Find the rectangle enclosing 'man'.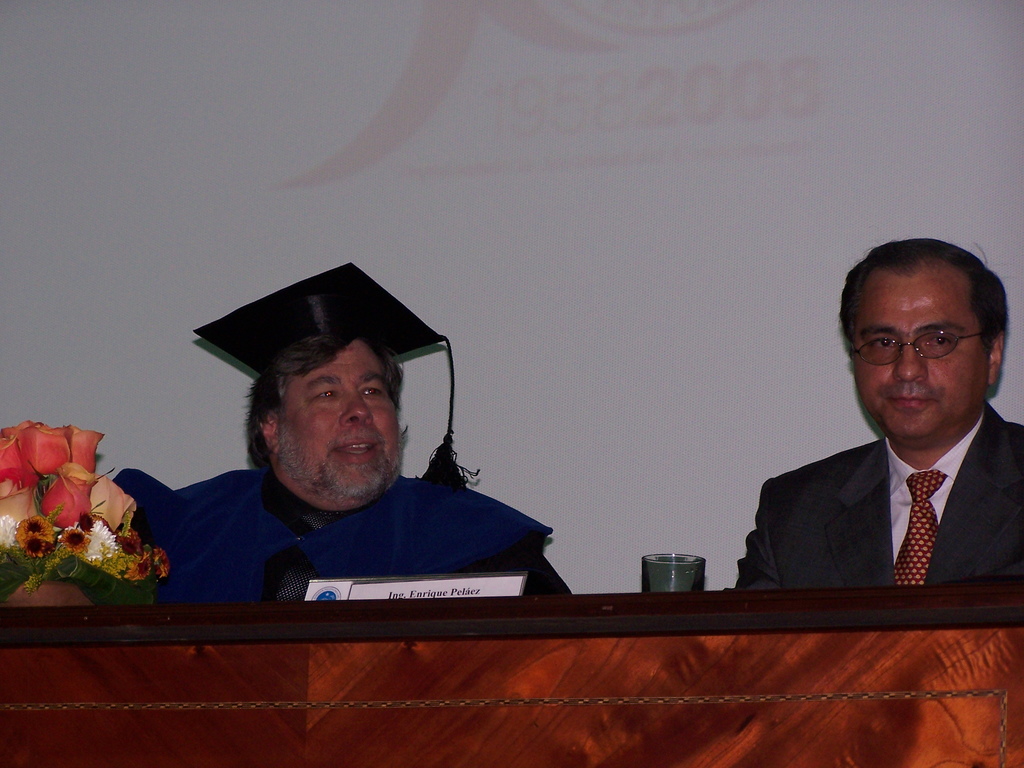
x1=8 y1=262 x2=576 y2=607.
